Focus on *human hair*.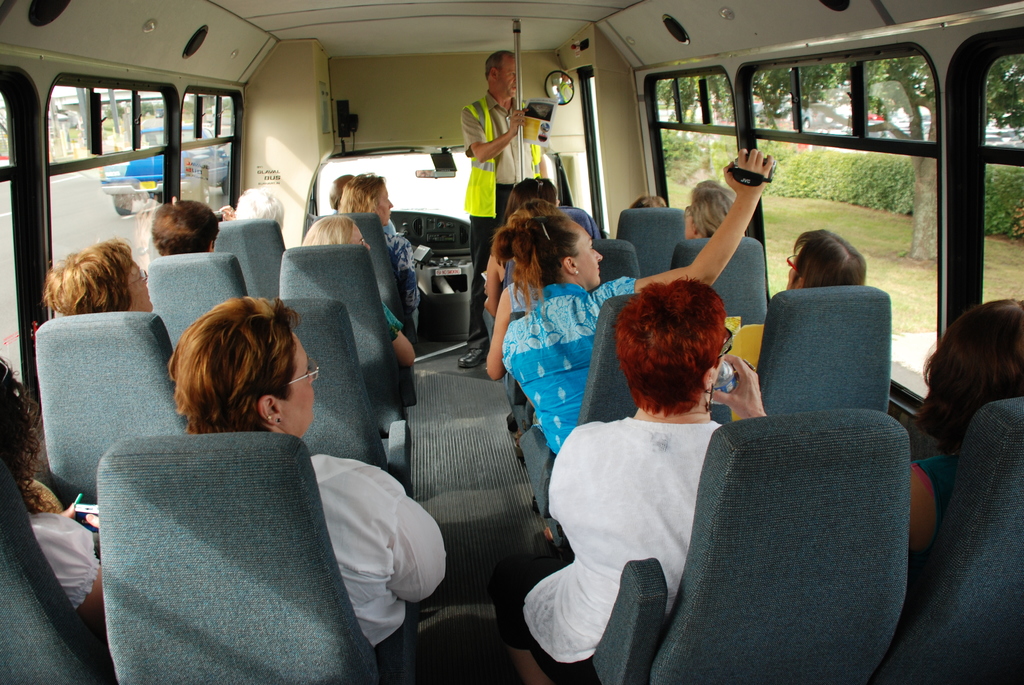
Focused at pyautogui.locateOnScreen(793, 222, 872, 294).
